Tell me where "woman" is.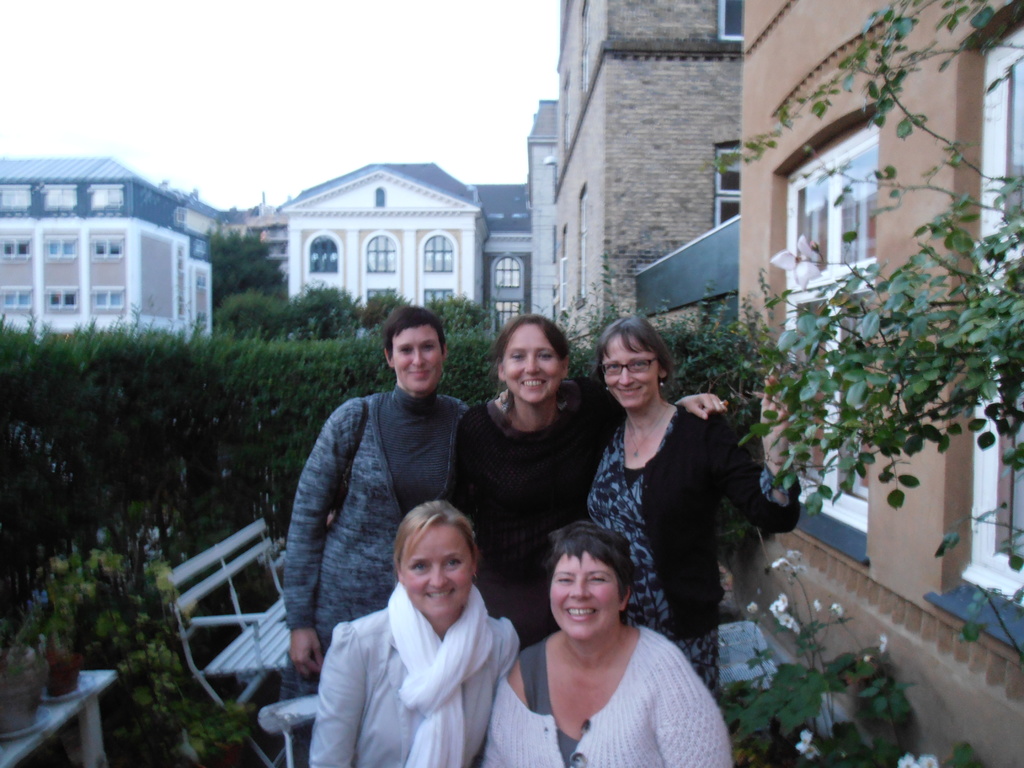
"woman" is at 280, 301, 482, 676.
